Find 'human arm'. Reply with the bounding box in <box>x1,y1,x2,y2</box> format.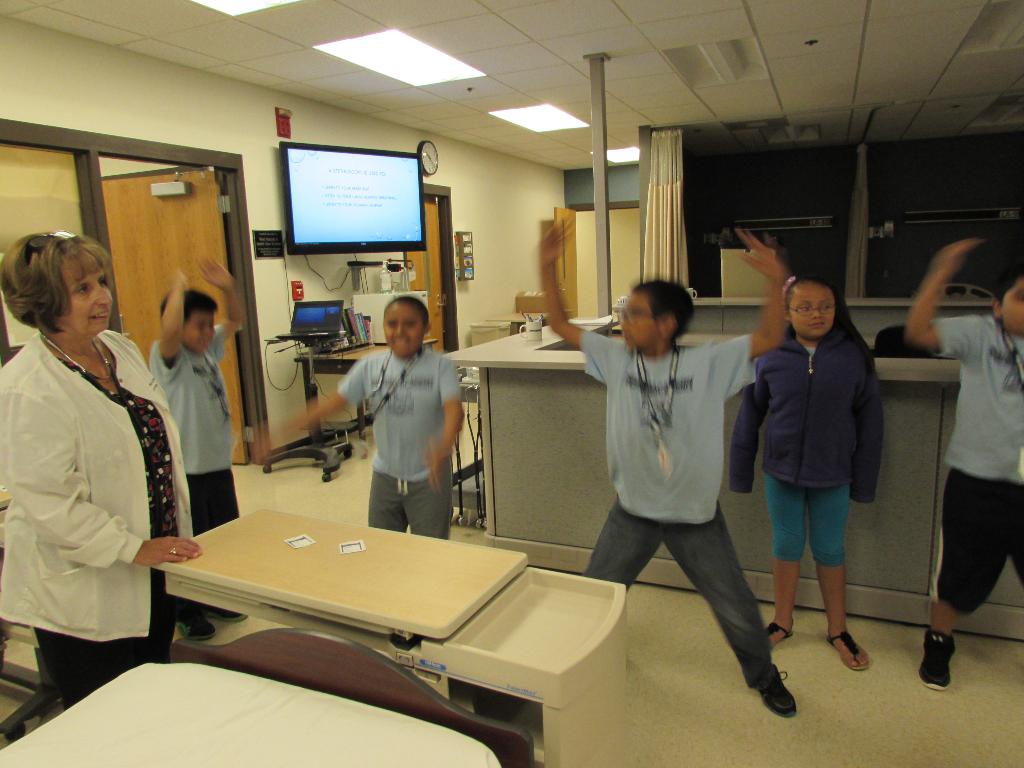
<box>187,266,242,365</box>.
